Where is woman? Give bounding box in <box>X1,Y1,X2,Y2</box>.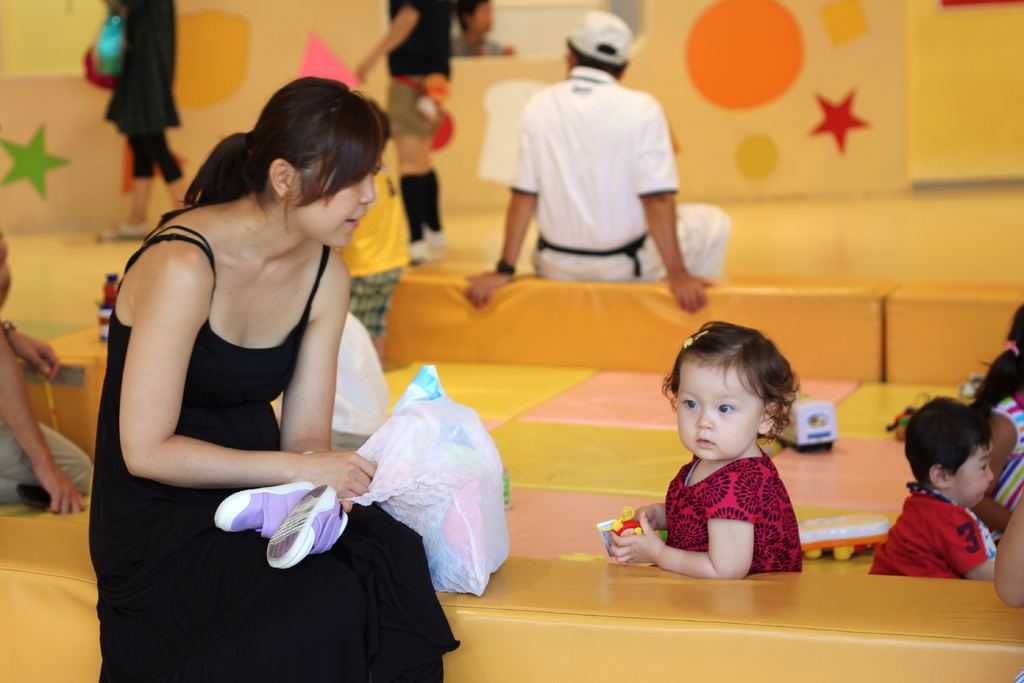
<box>94,0,210,232</box>.
